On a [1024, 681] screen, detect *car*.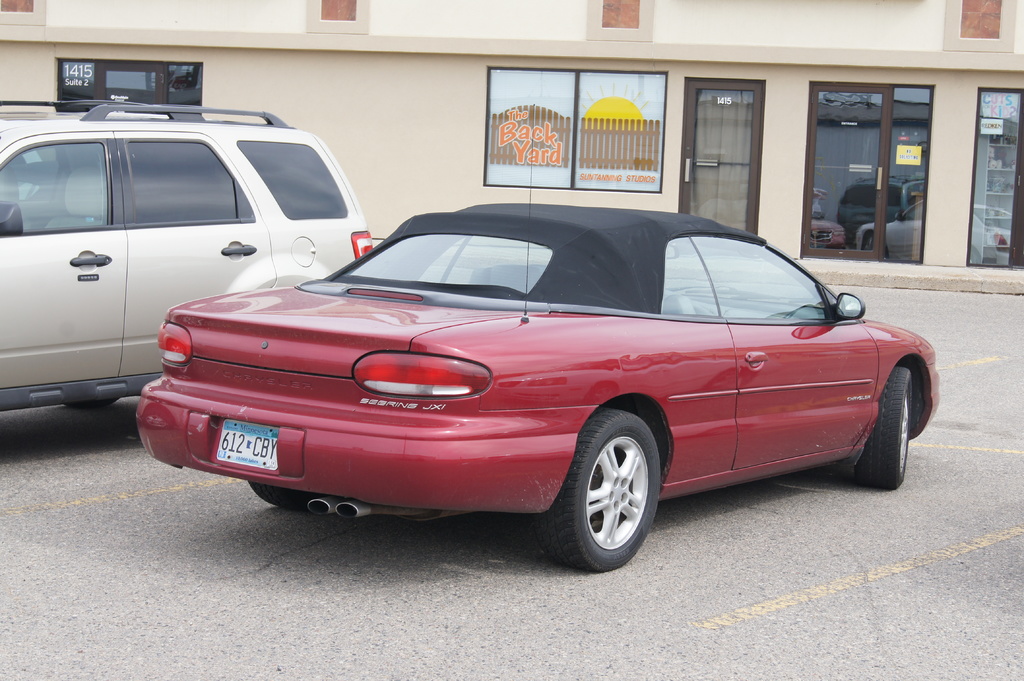
box=[141, 137, 938, 575].
